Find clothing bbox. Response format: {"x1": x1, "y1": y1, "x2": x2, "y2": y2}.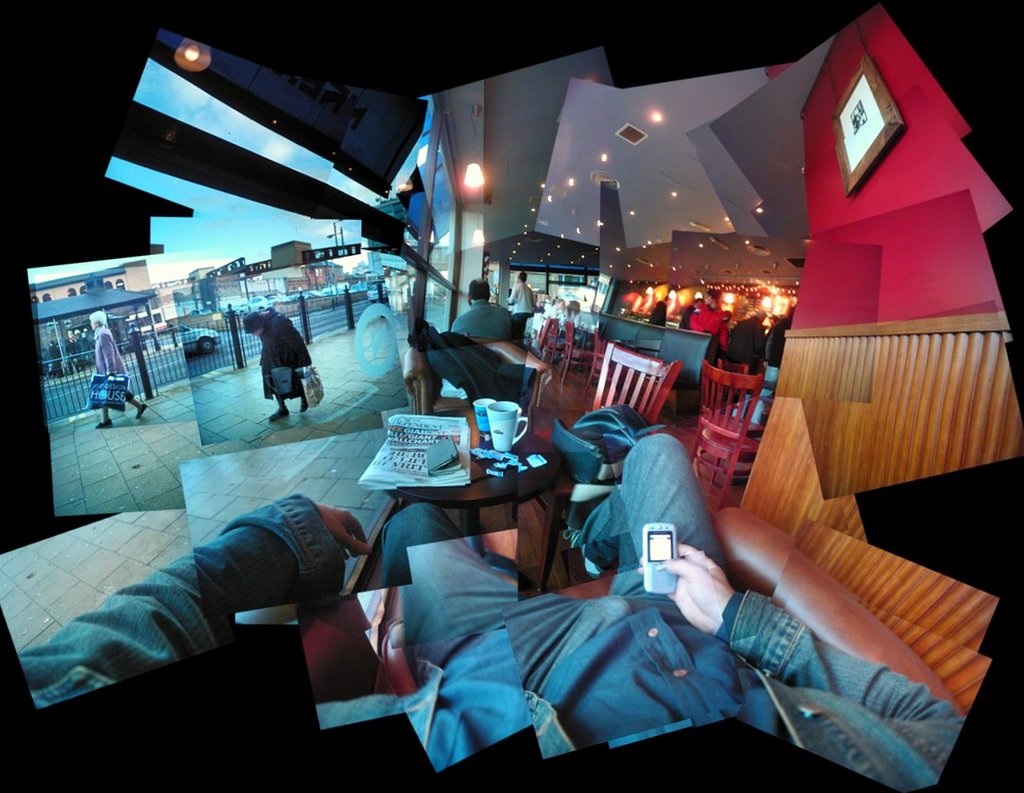
{"x1": 724, "y1": 314, "x2": 762, "y2": 380}.
